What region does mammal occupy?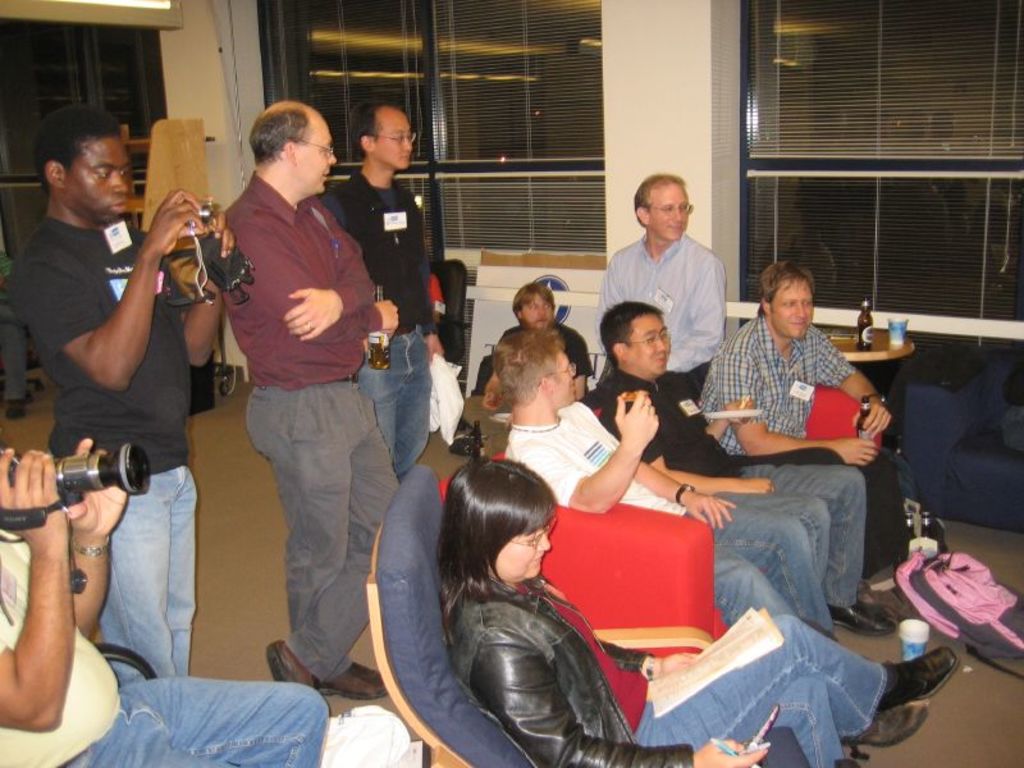
[left=439, top=454, right=951, bottom=767].
